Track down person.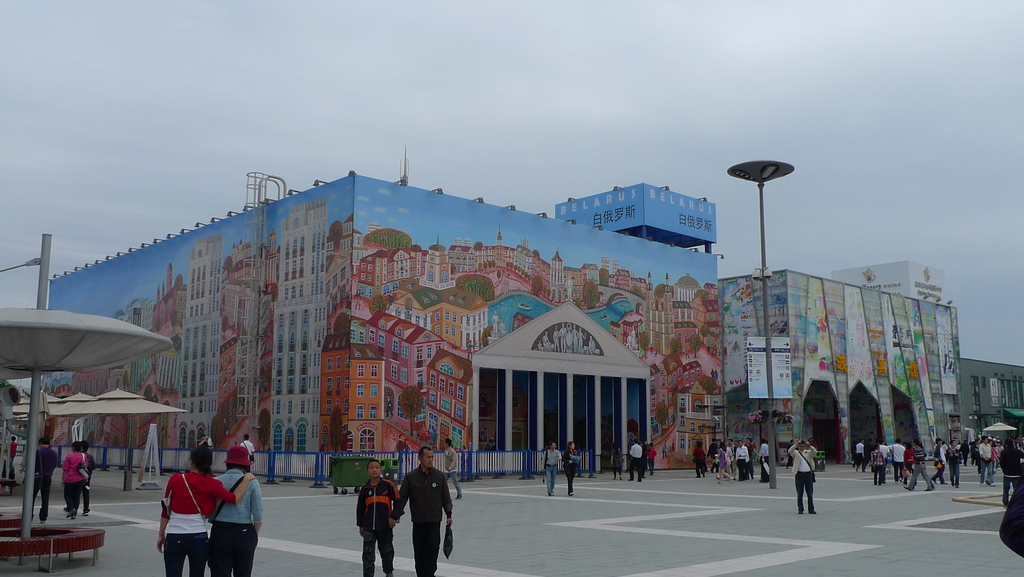
Tracked to pyautogui.locateOnScreen(897, 446, 905, 488).
